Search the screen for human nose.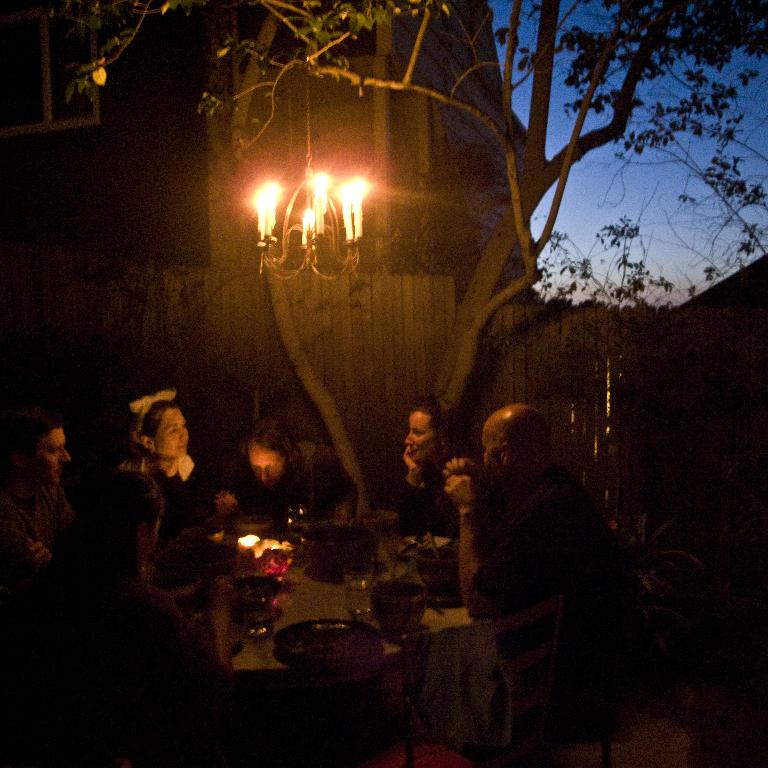
Found at 62, 441, 72, 462.
